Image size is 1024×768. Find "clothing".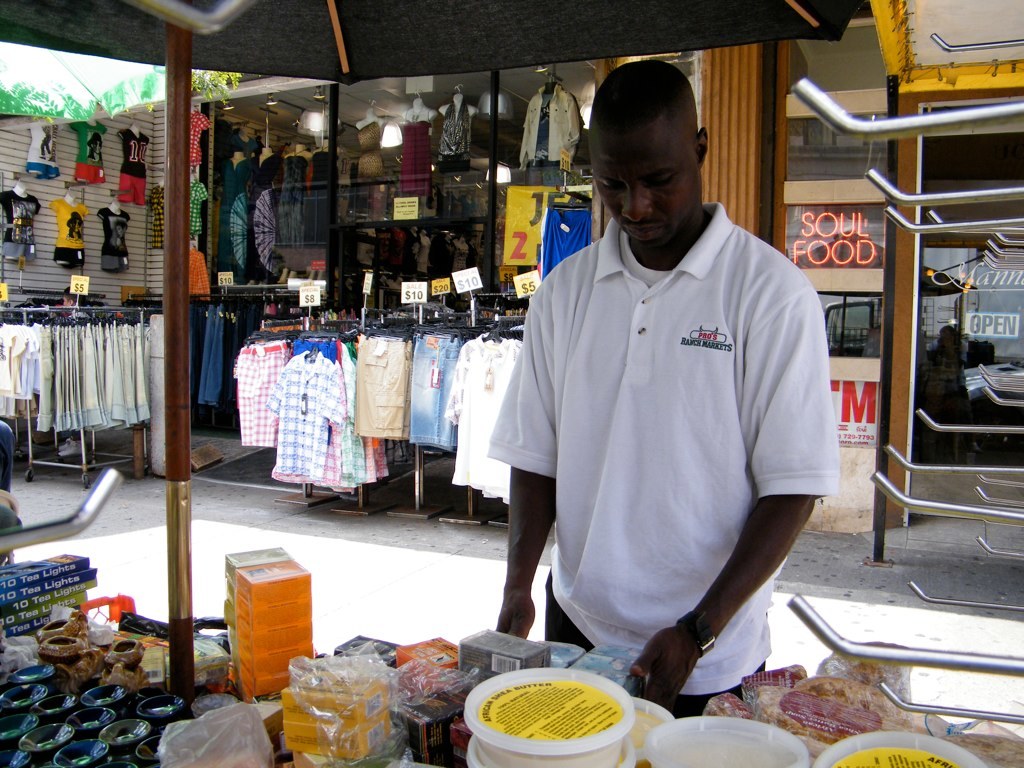
Rect(240, 309, 525, 490).
